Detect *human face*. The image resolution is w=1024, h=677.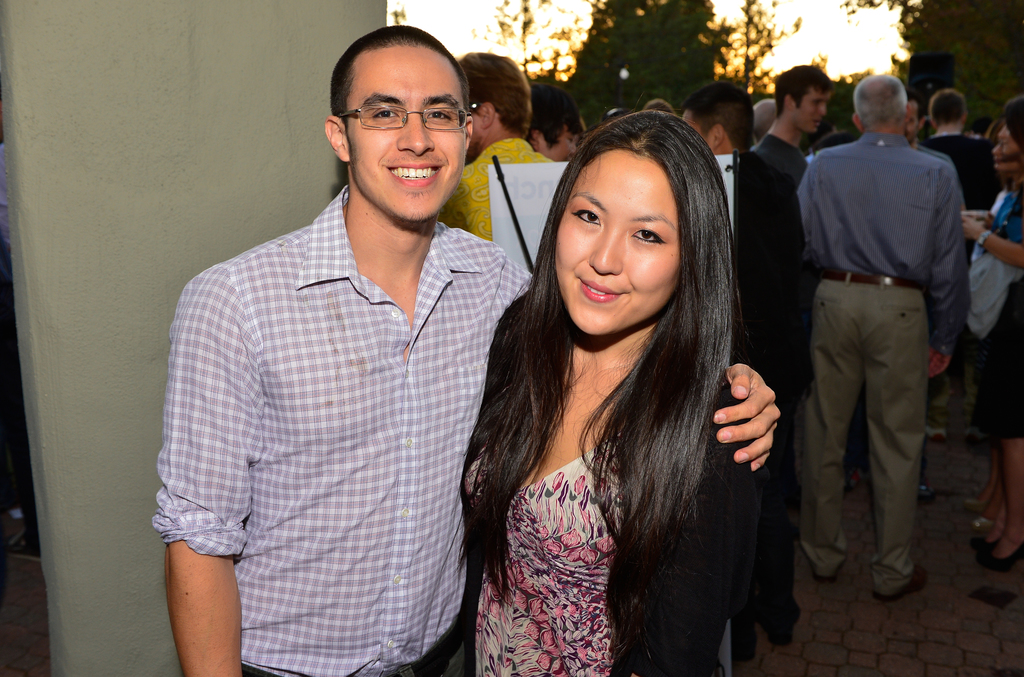
region(344, 45, 467, 222).
